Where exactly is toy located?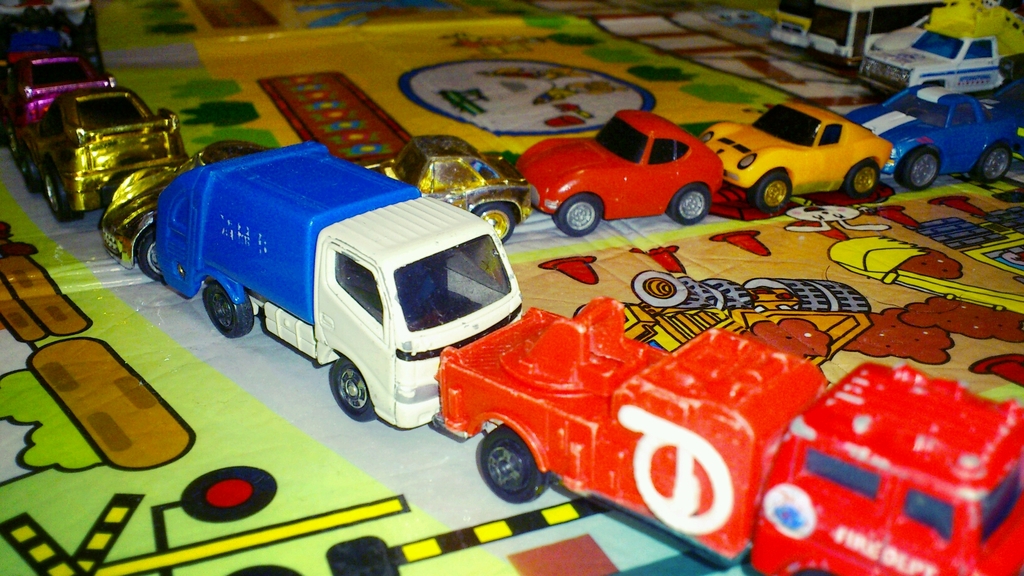
Its bounding box is (left=771, top=0, right=952, bottom=75).
